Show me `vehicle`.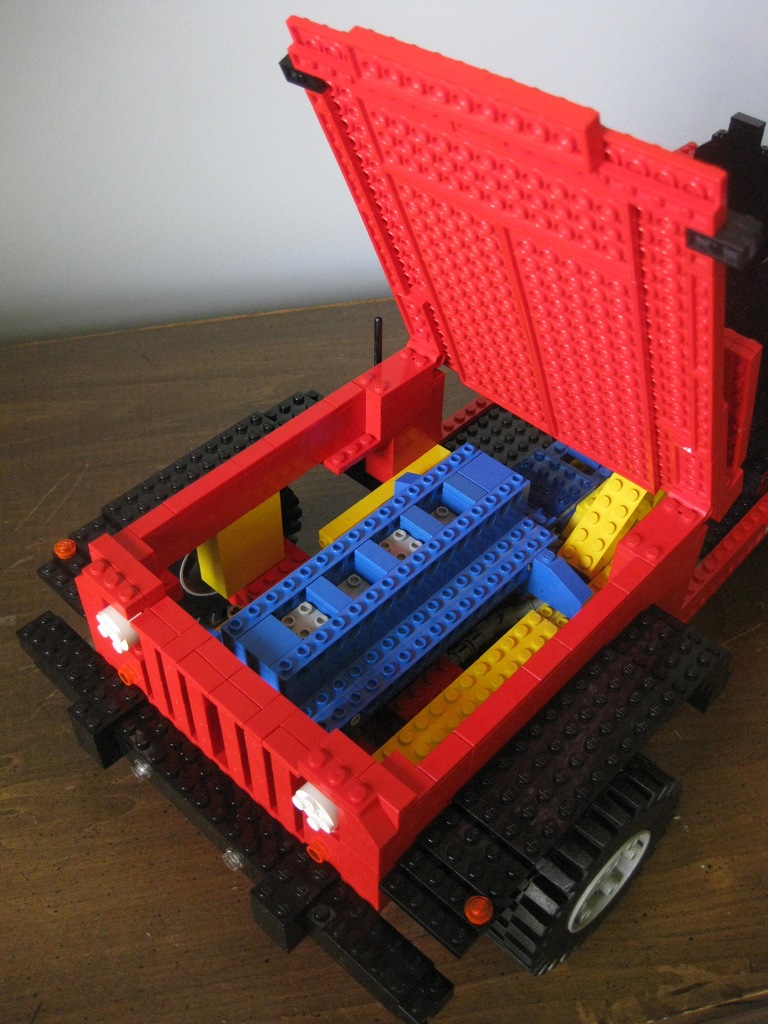
`vehicle` is here: <box>4,147,767,977</box>.
